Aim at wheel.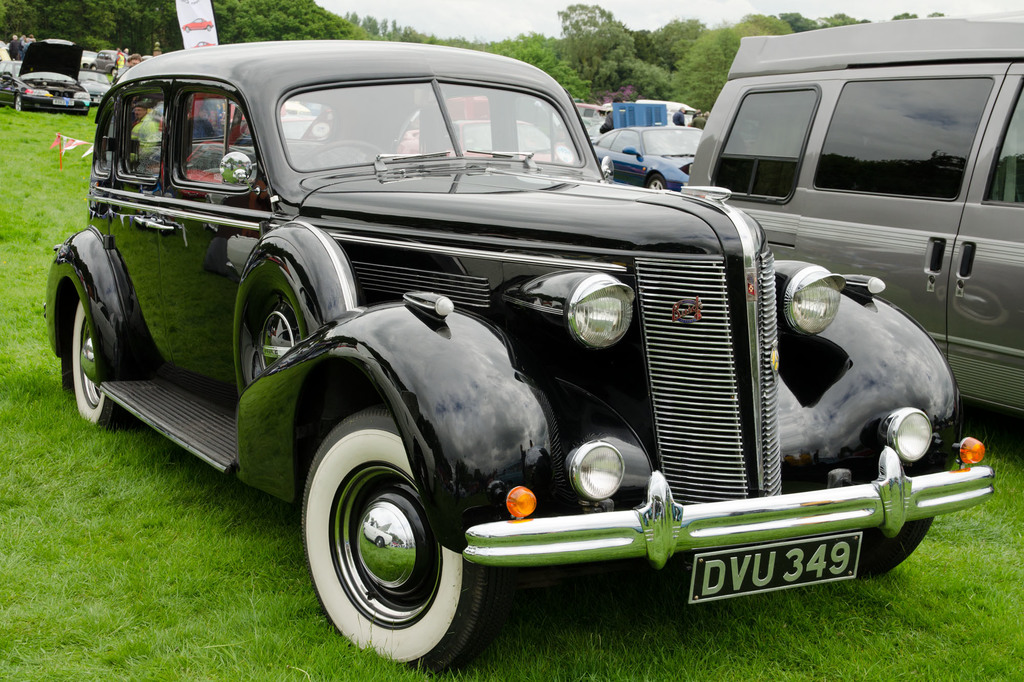
Aimed at (x1=649, y1=175, x2=661, y2=189).
